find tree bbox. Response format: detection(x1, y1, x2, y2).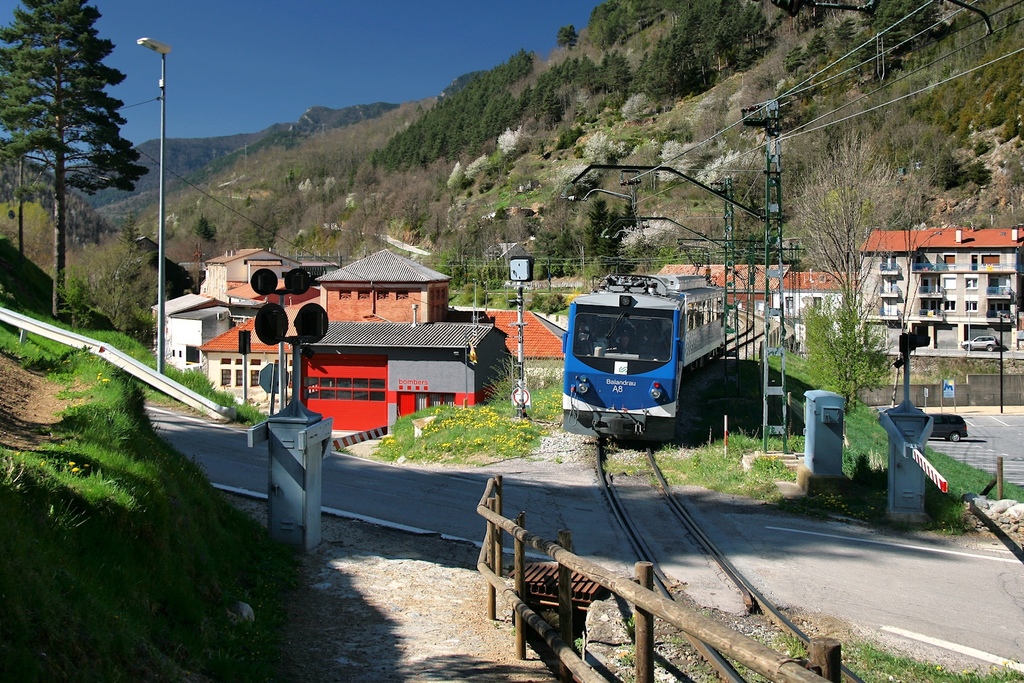
detection(796, 299, 897, 414).
